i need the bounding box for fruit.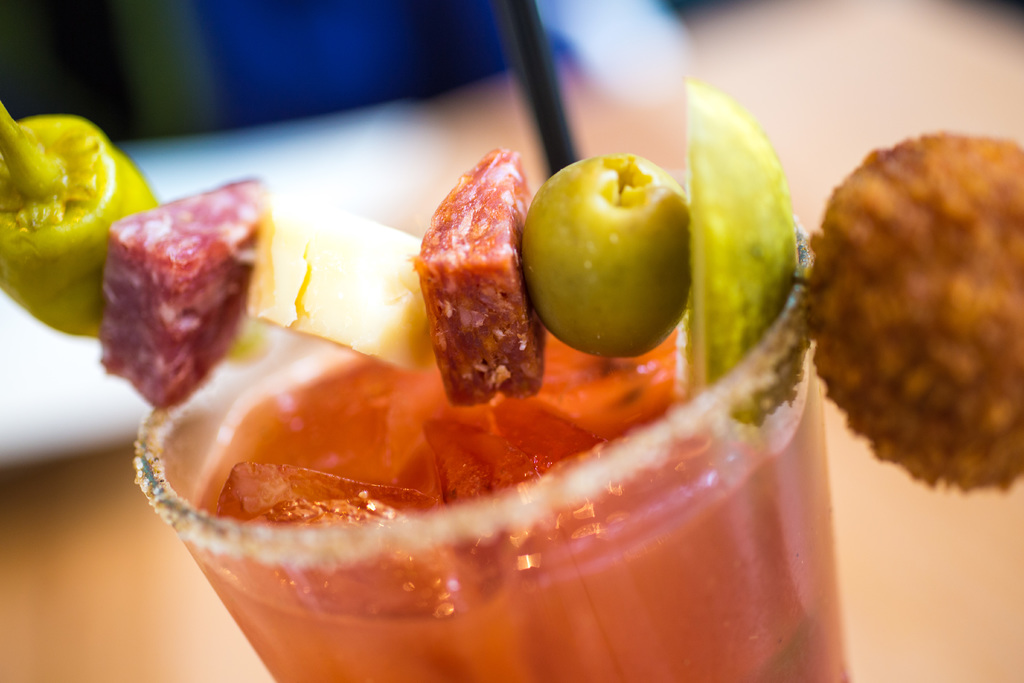
Here it is: pyautogui.locateOnScreen(686, 80, 804, 438).
